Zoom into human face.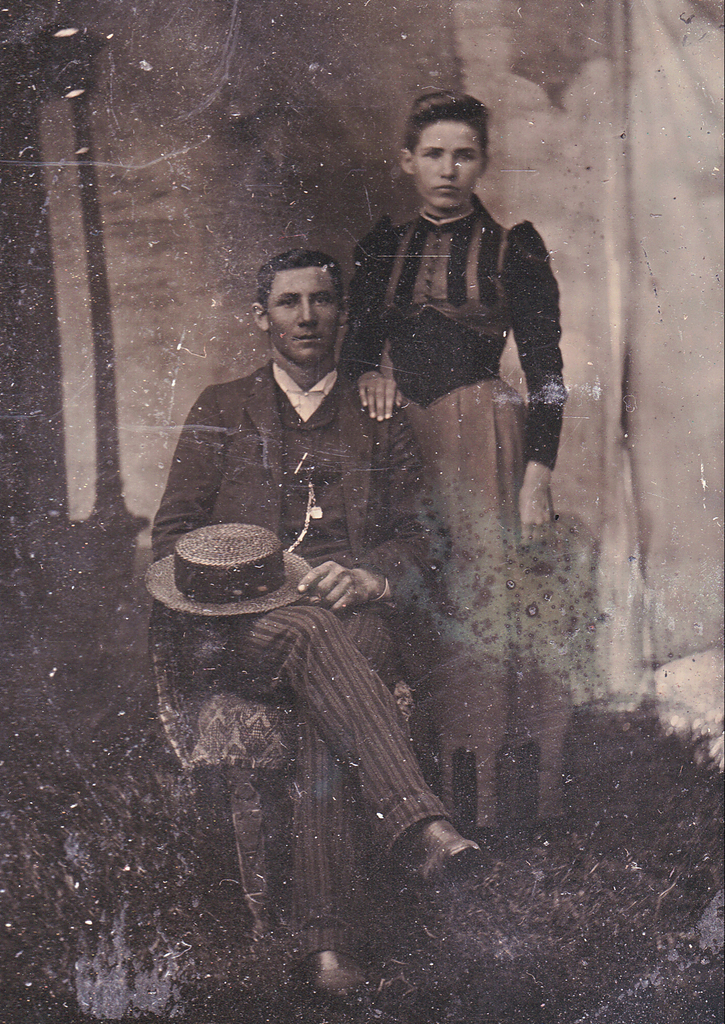
Zoom target: left=270, top=269, right=341, bottom=367.
